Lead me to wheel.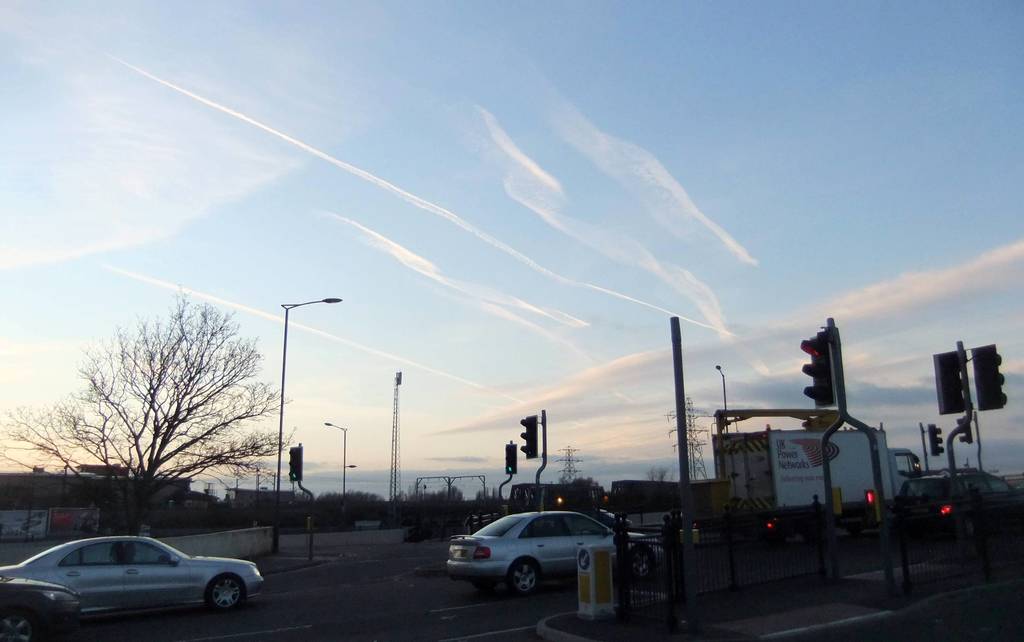
Lead to crop(0, 594, 42, 641).
